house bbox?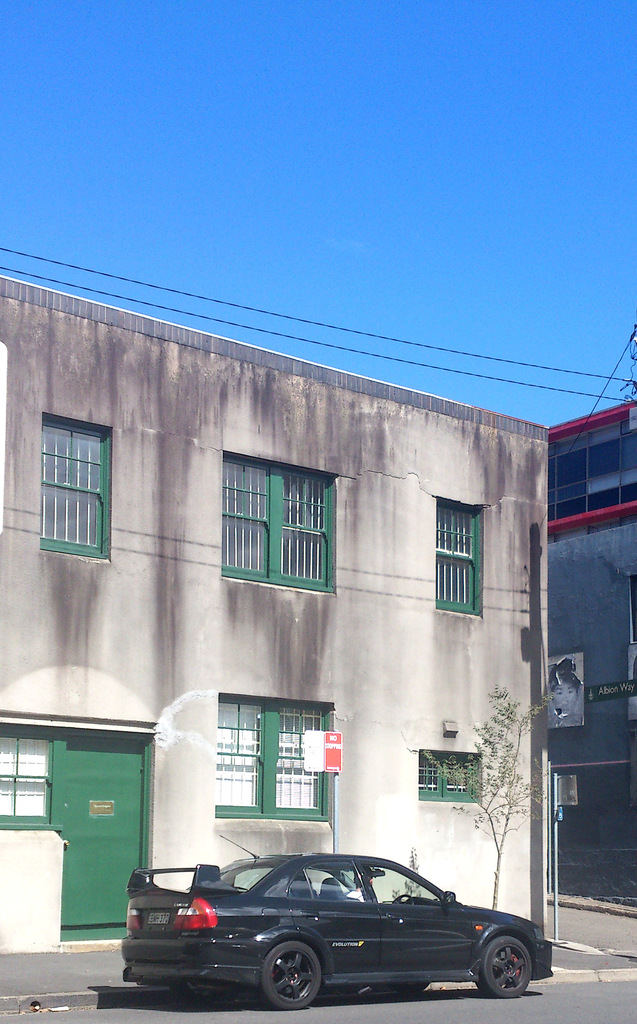
x1=542 y1=391 x2=636 y2=892
